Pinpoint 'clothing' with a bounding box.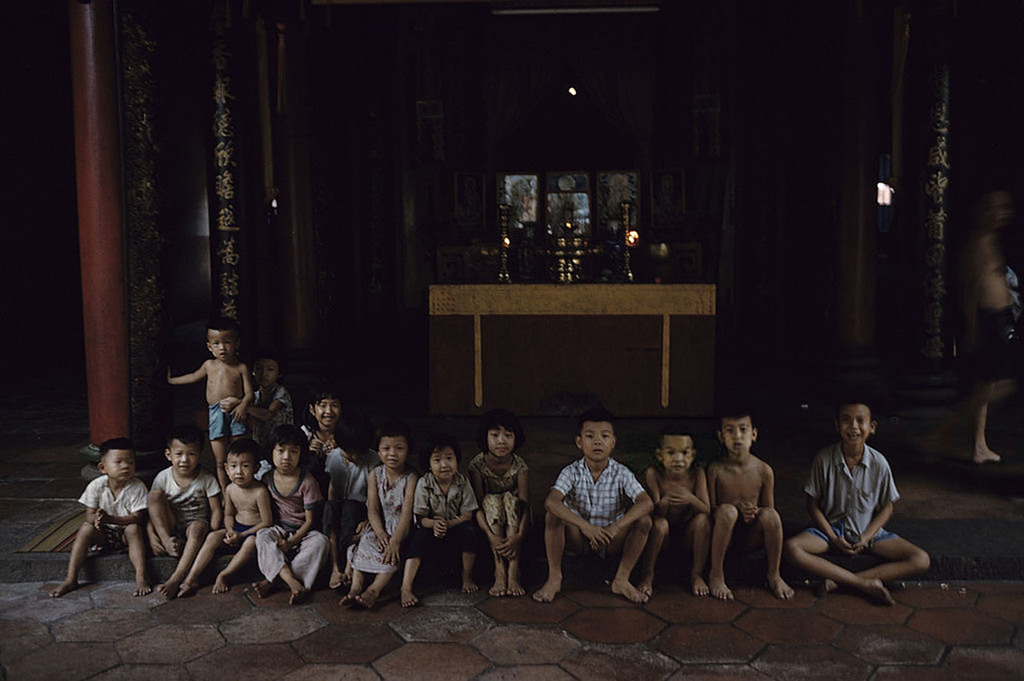
[left=794, top=438, right=899, bottom=548].
